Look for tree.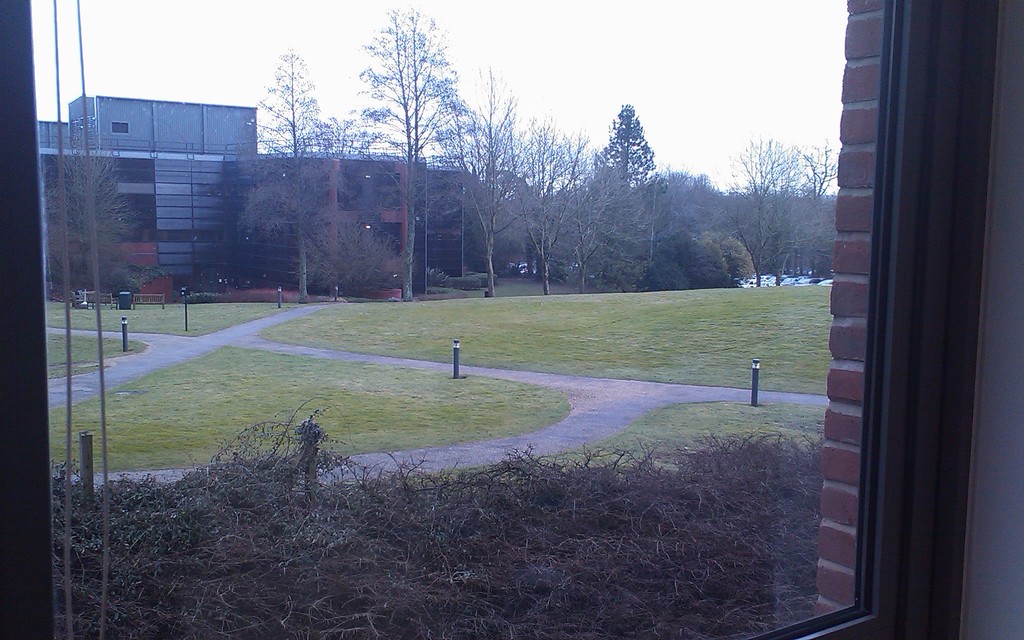
Found: bbox=(584, 99, 674, 286).
